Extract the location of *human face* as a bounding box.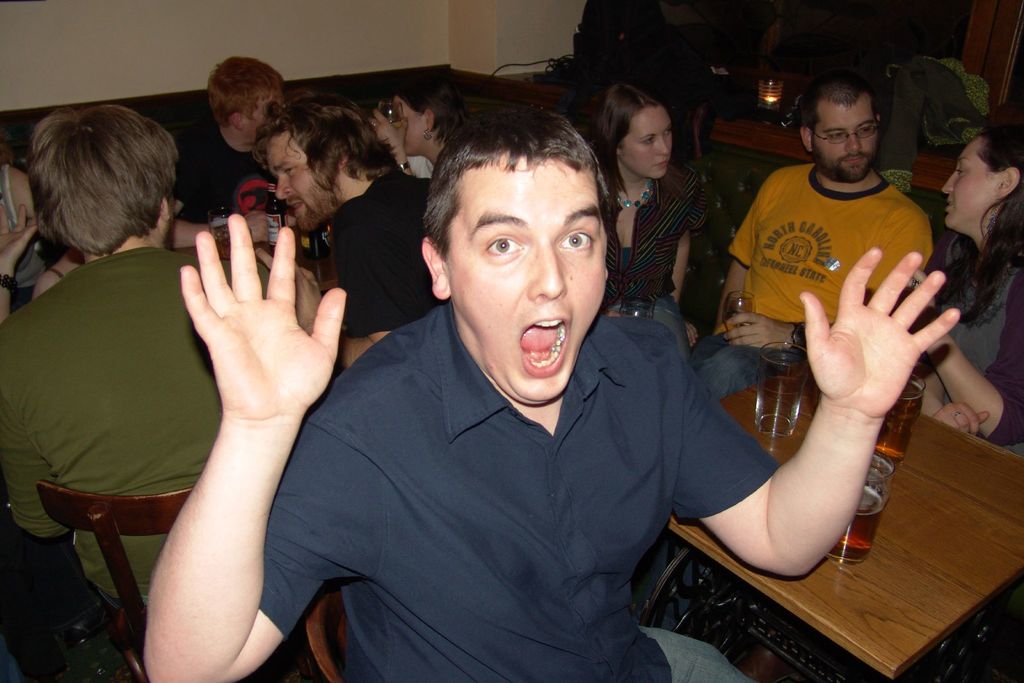
detection(936, 131, 1000, 235).
